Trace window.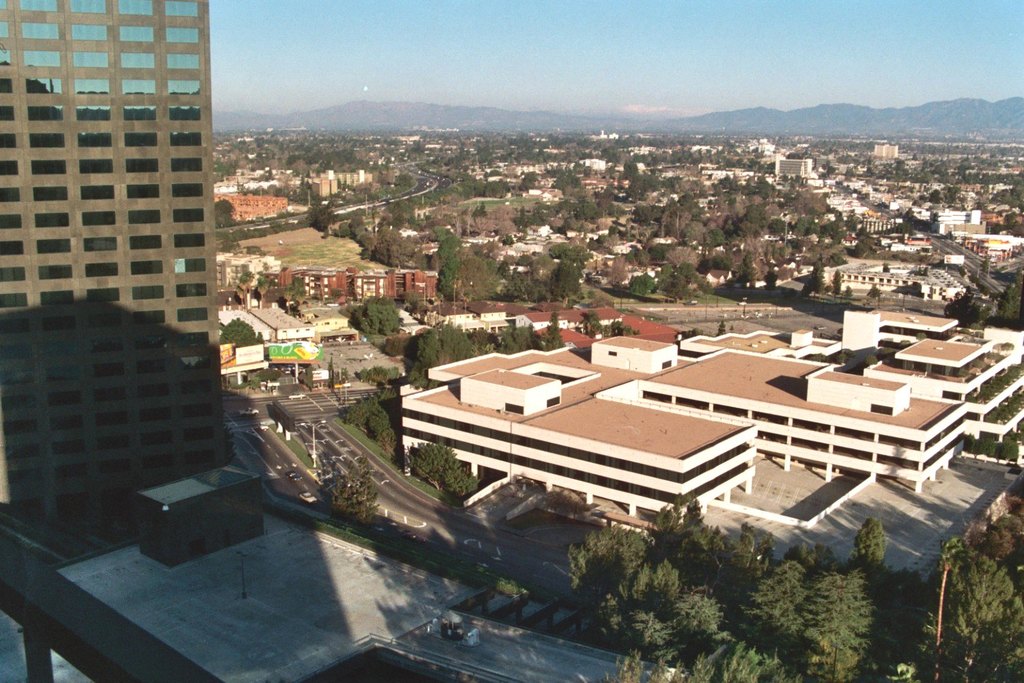
Traced to <box>0,318,32,335</box>.
